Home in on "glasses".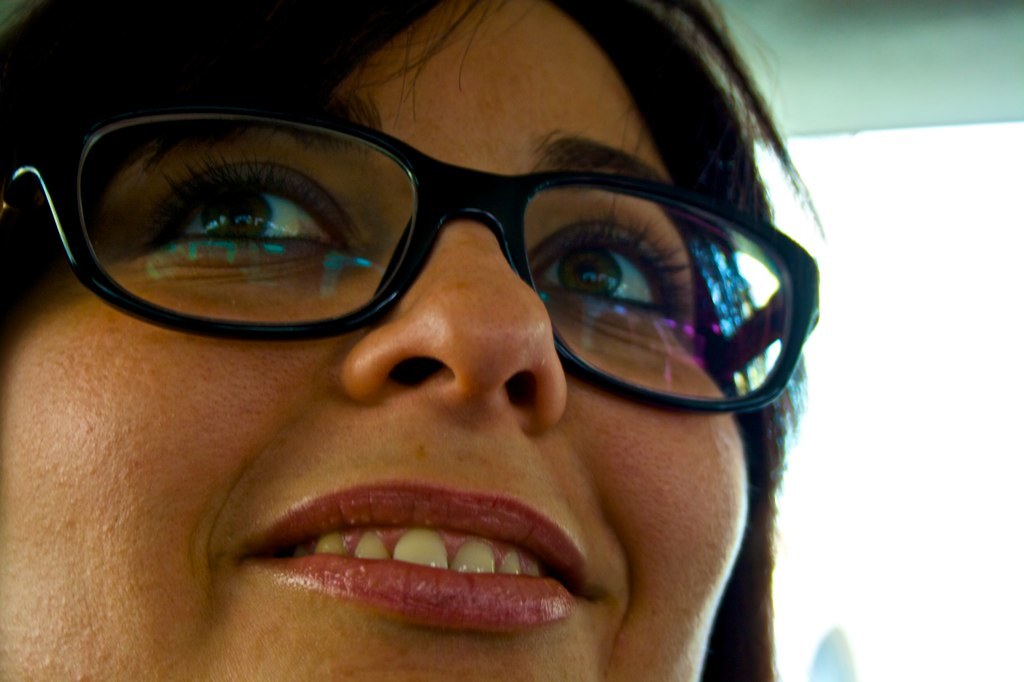
Homed in at detection(0, 90, 824, 416).
